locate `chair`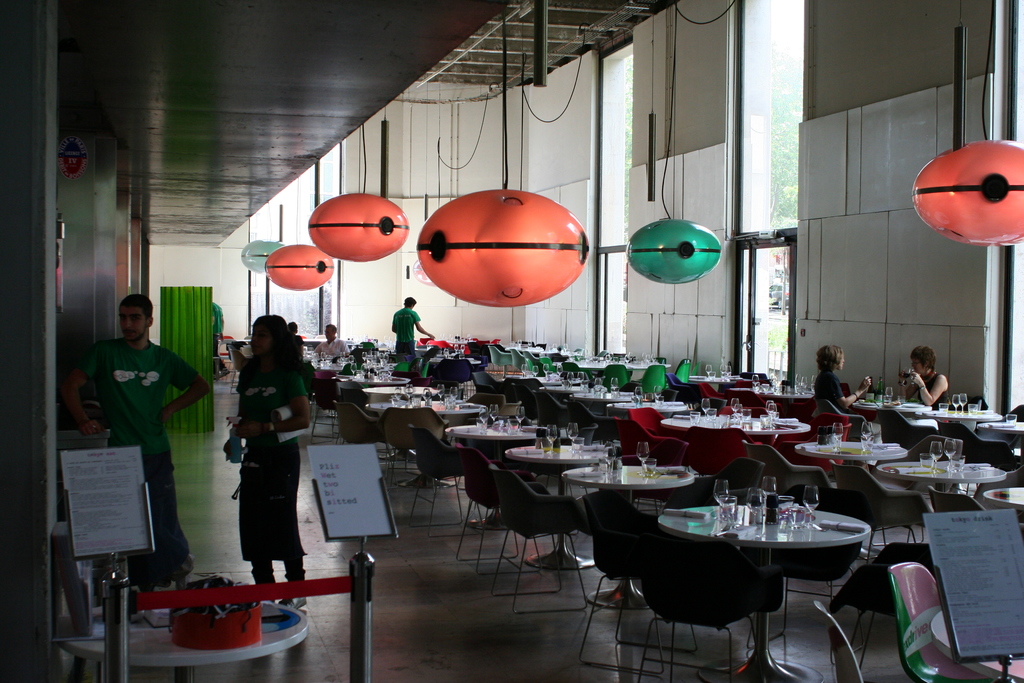
detection(600, 362, 630, 390)
